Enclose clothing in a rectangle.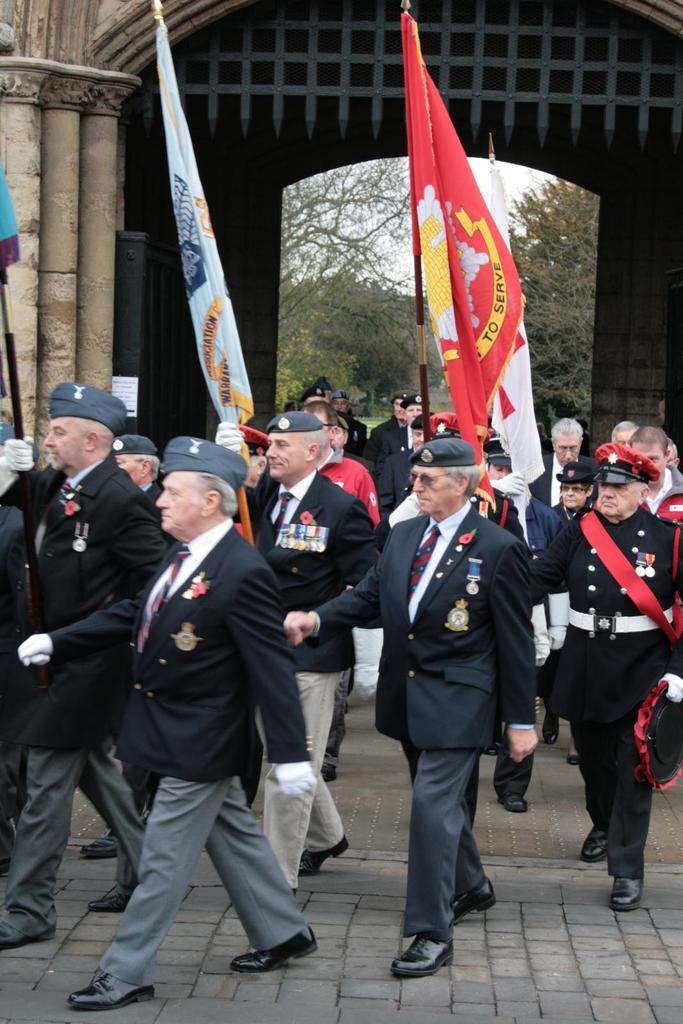
bbox(38, 519, 332, 1023).
